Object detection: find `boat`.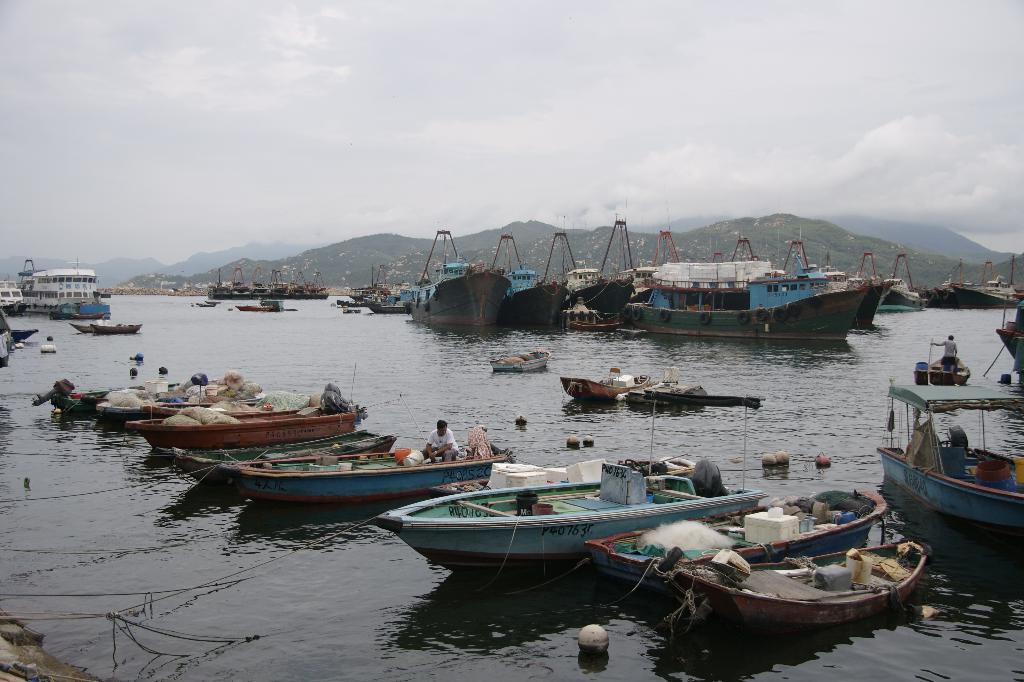
x1=349 y1=261 x2=406 y2=305.
